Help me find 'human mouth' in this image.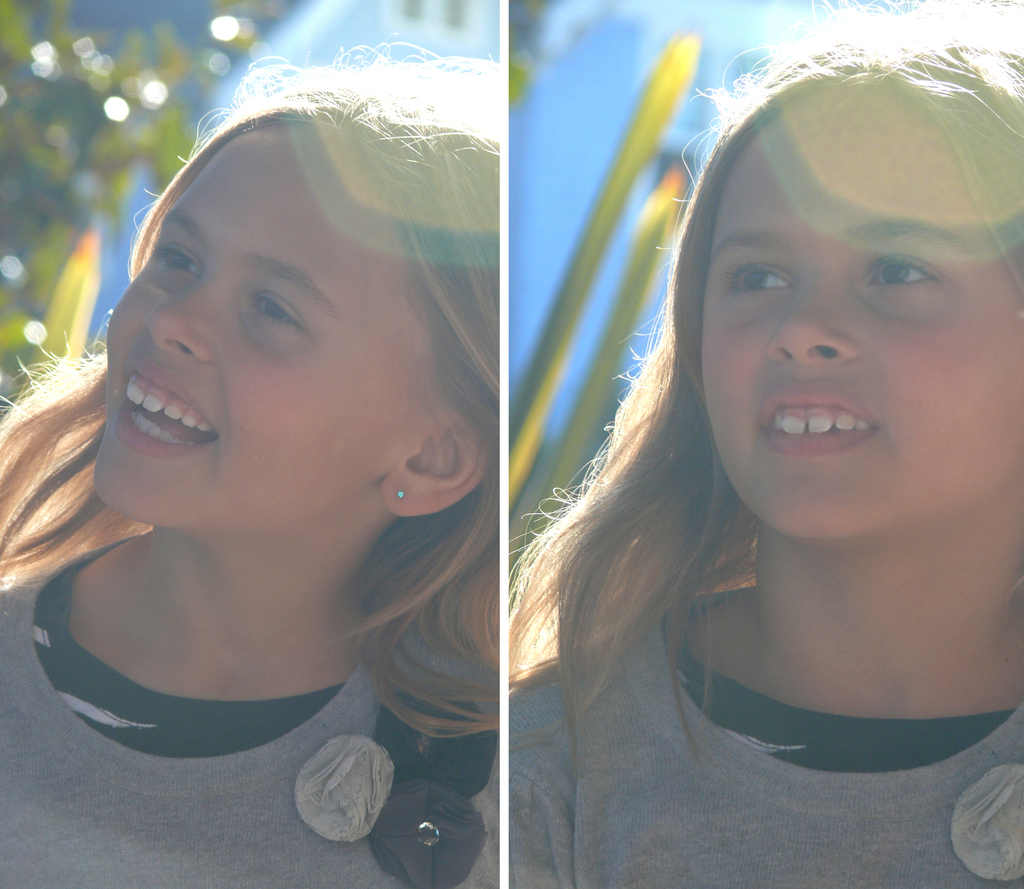
Found it: (x1=118, y1=359, x2=227, y2=468).
